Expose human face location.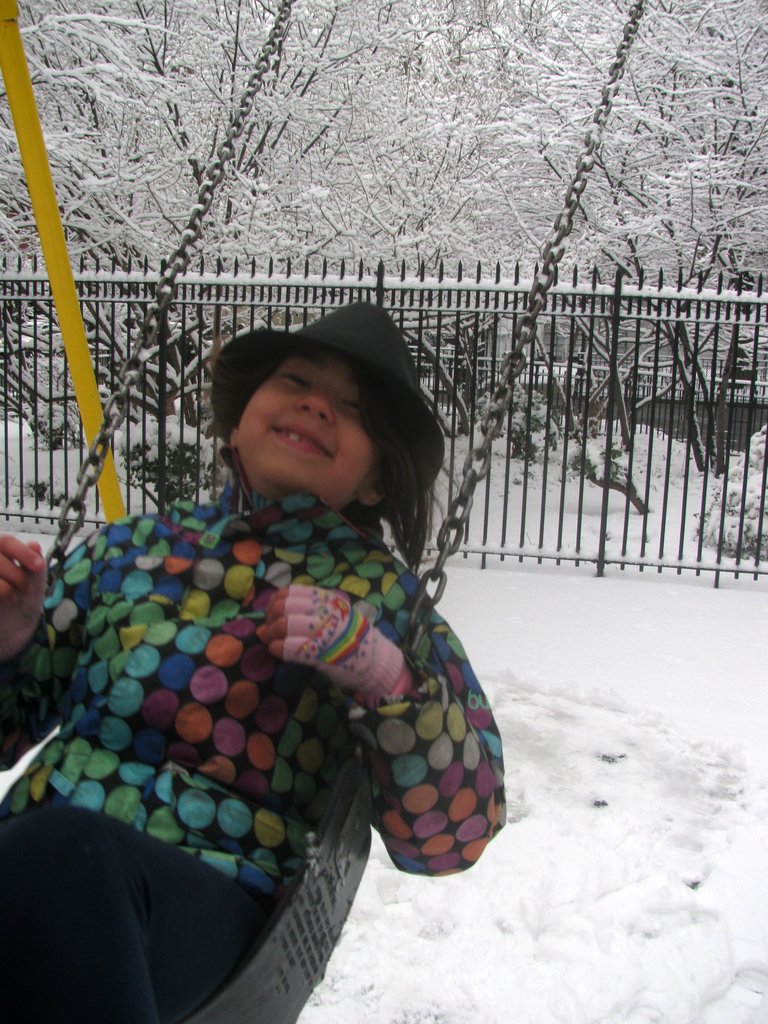
Exposed at rect(244, 362, 372, 500).
